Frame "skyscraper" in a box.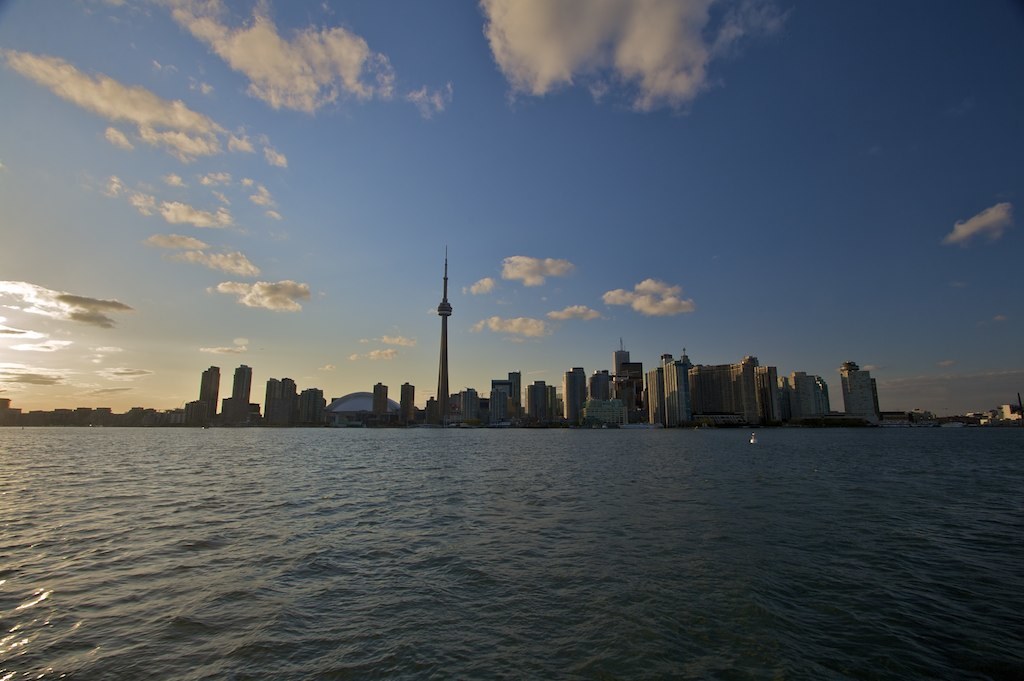
bbox=[198, 362, 218, 424].
